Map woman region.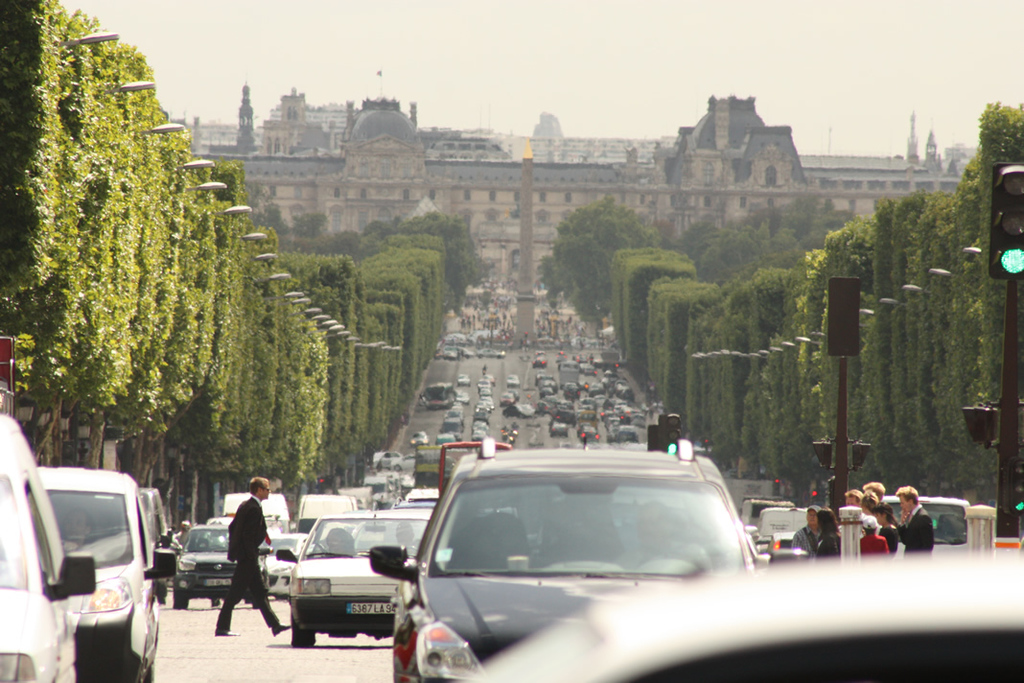
Mapped to detection(861, 490, 879, 534).
